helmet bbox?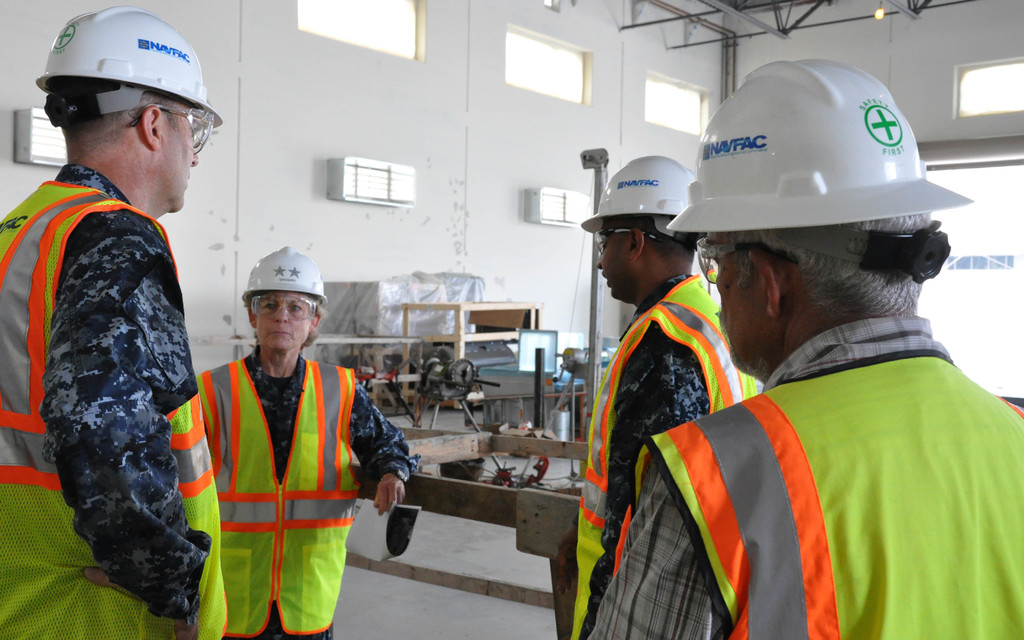
region(578, 152, 694, 224)
